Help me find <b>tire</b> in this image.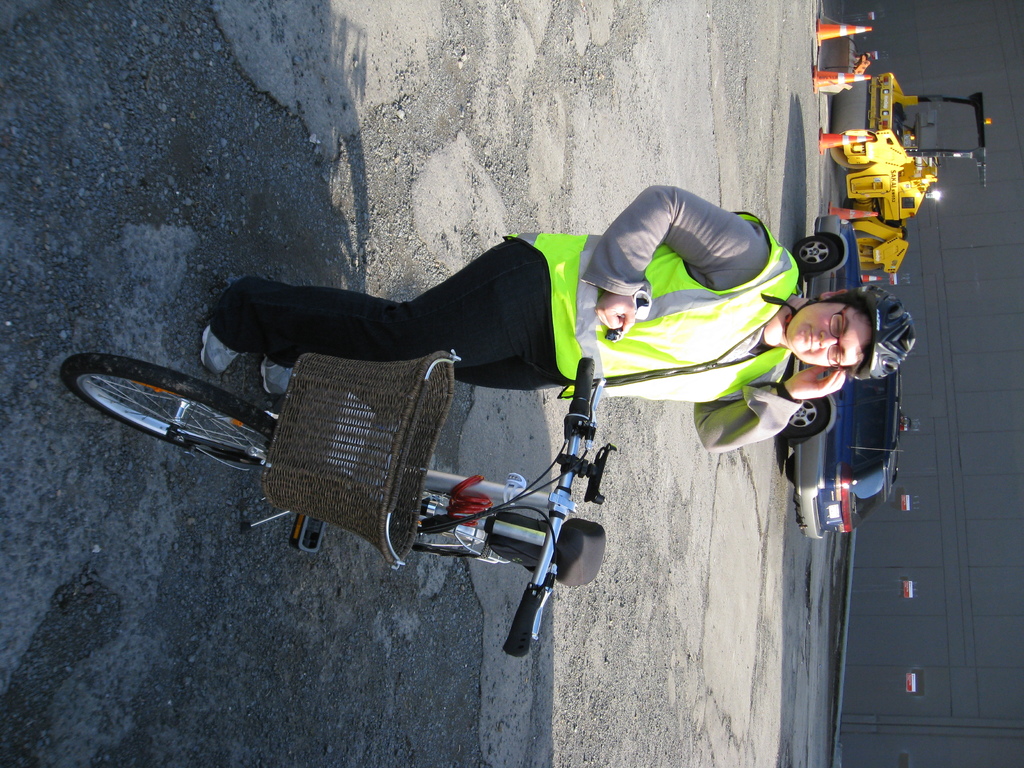
Found it: l=786, t=455, r=795, b=484.
